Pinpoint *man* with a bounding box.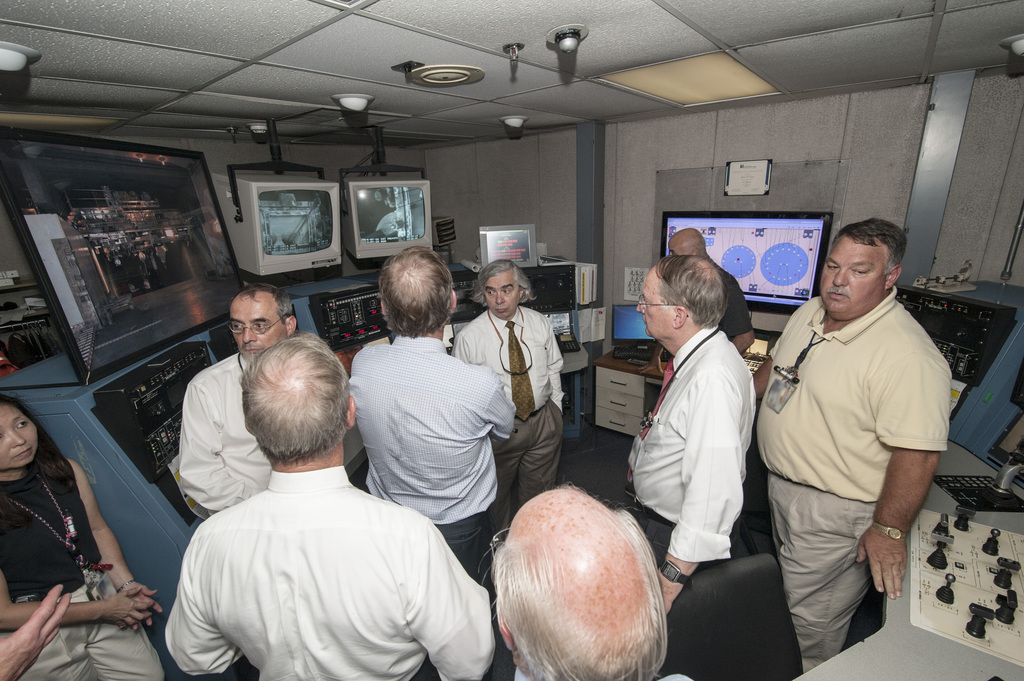
crop(150, 330, 488, 677).
